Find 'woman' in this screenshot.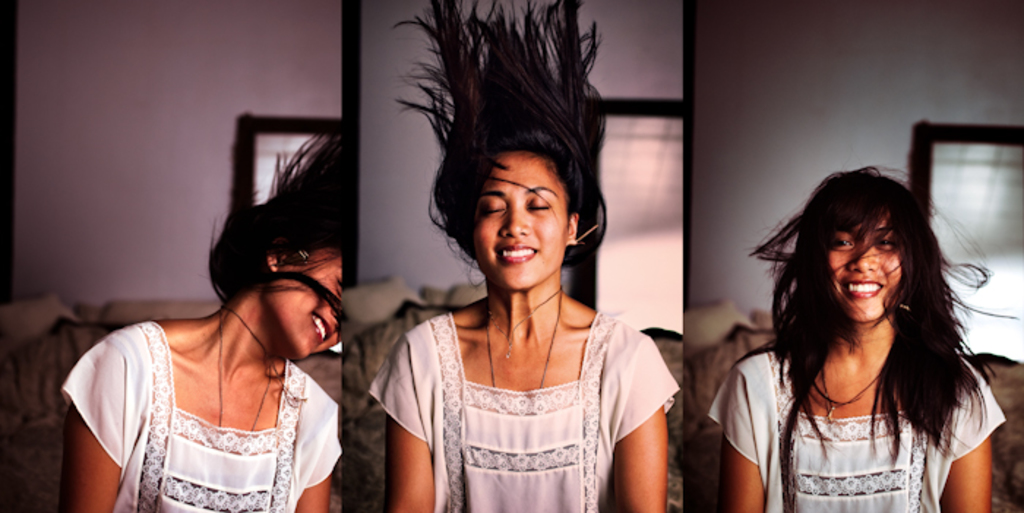
The bounding box for 'woman' is left=704, top=162, right=1015, bottom=512.
